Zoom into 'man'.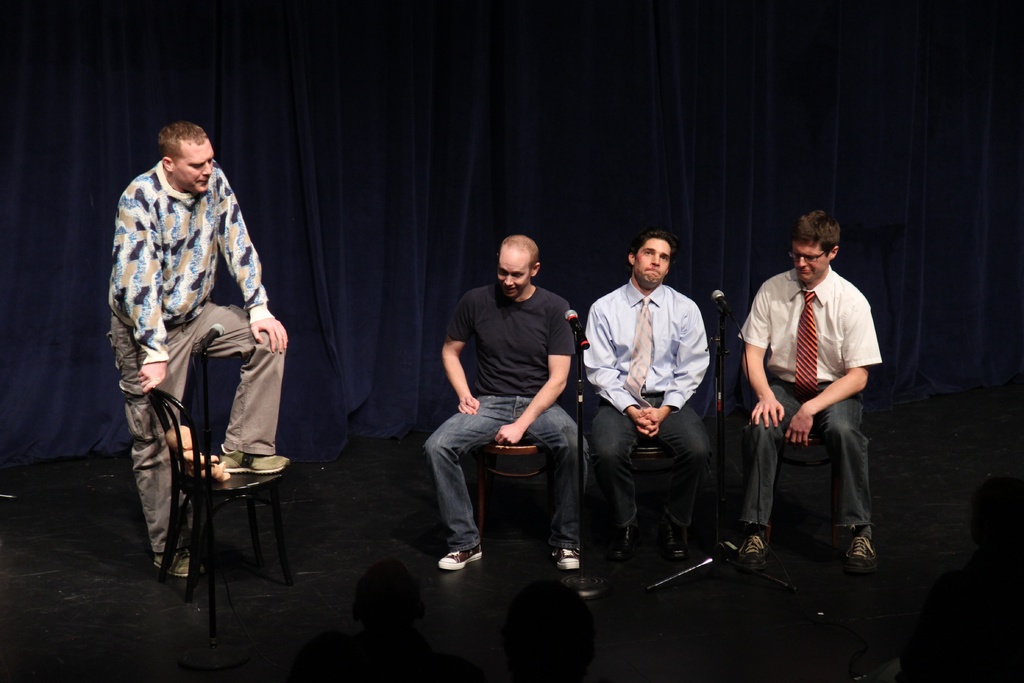
Zoom target: [x1=746, y1=206, x2=892, y2=592].
